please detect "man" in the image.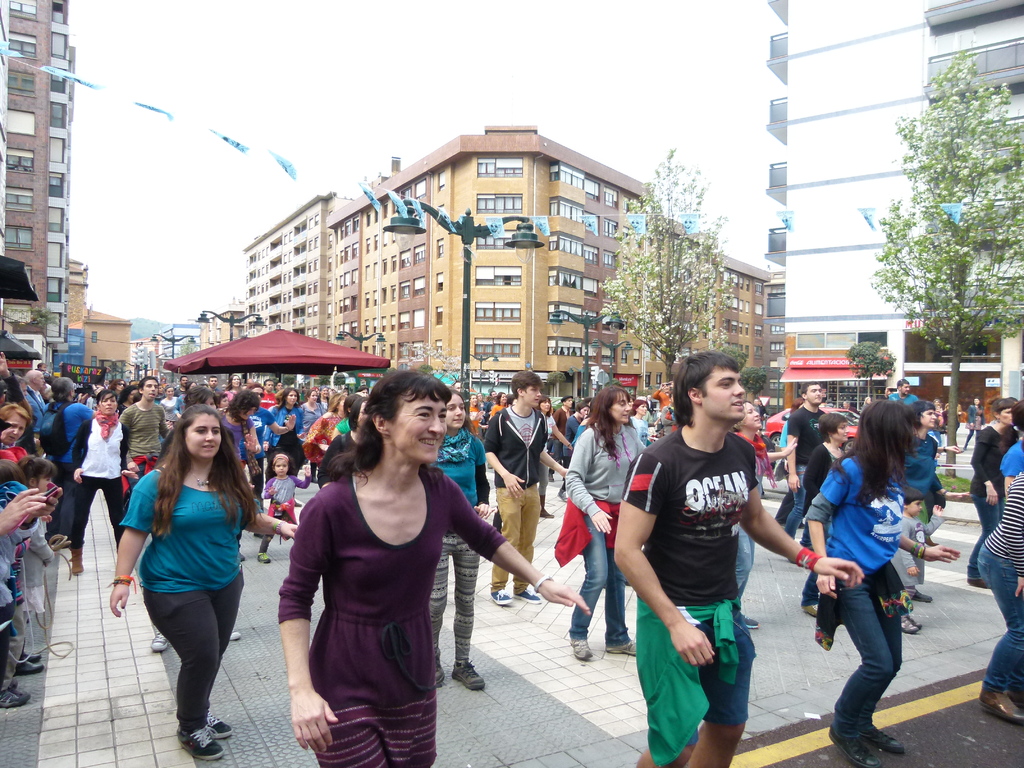
locate(751, 397, 763, 417).
